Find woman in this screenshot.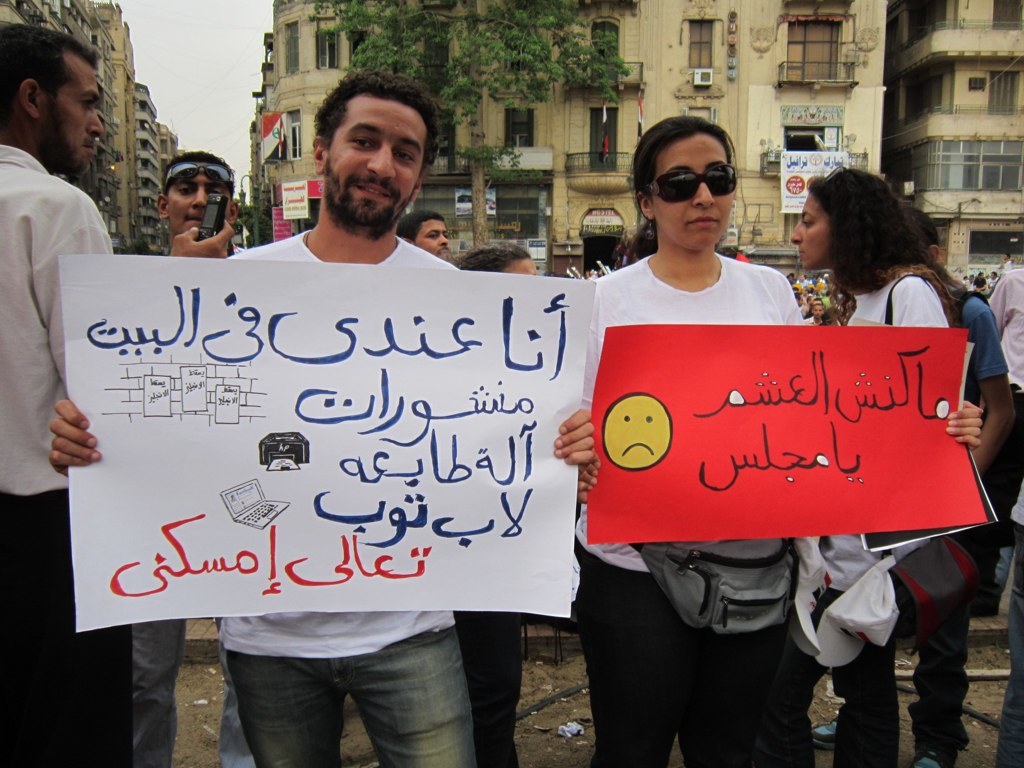
The bounding box for woman is <bbox>552, 114, 840, 767</bbox>.
